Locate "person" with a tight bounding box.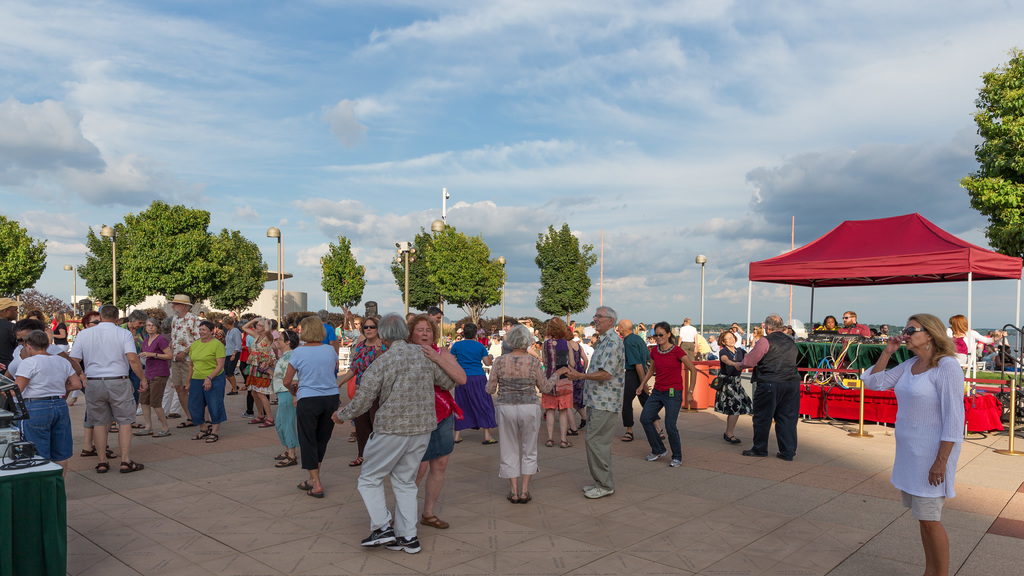
left=834, top=309, right=870, bottom=344.
